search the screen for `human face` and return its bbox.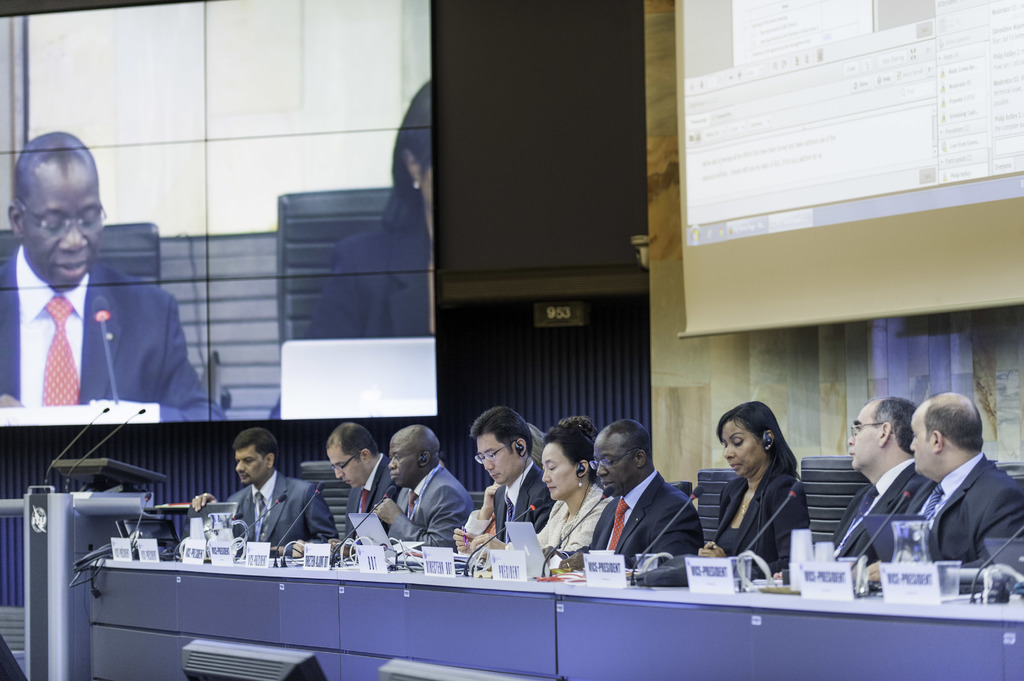
Found: <box>387,440,422,491</box>.
